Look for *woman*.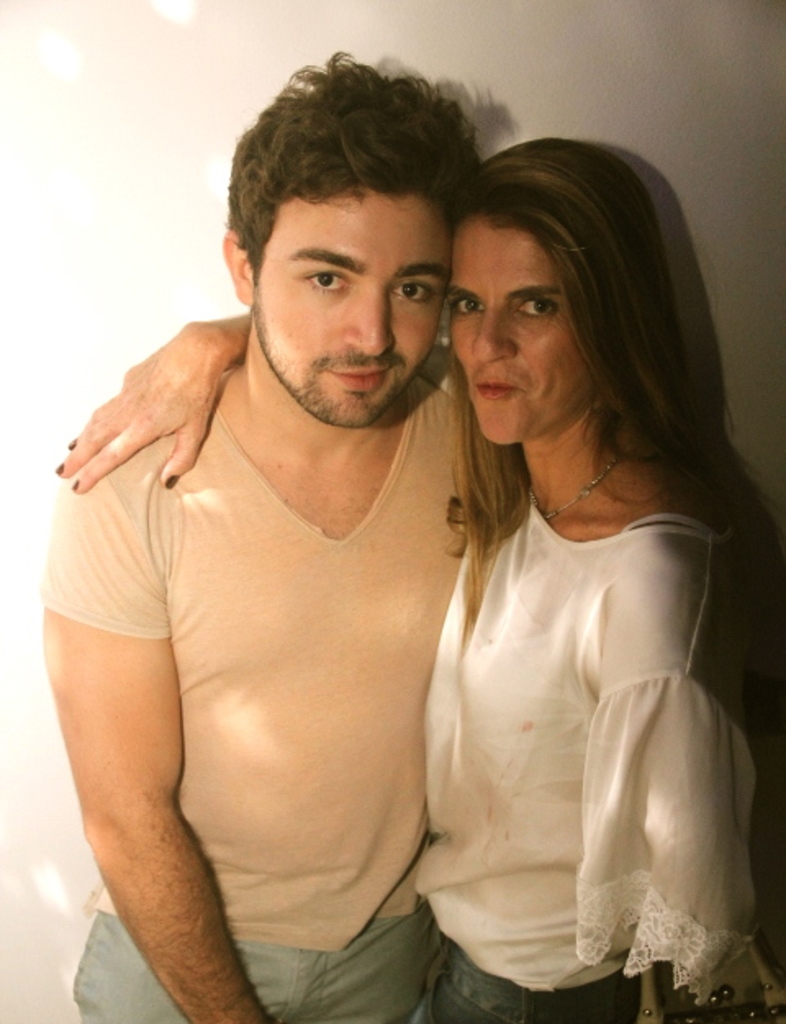
Found: (51,134,784,1022).
